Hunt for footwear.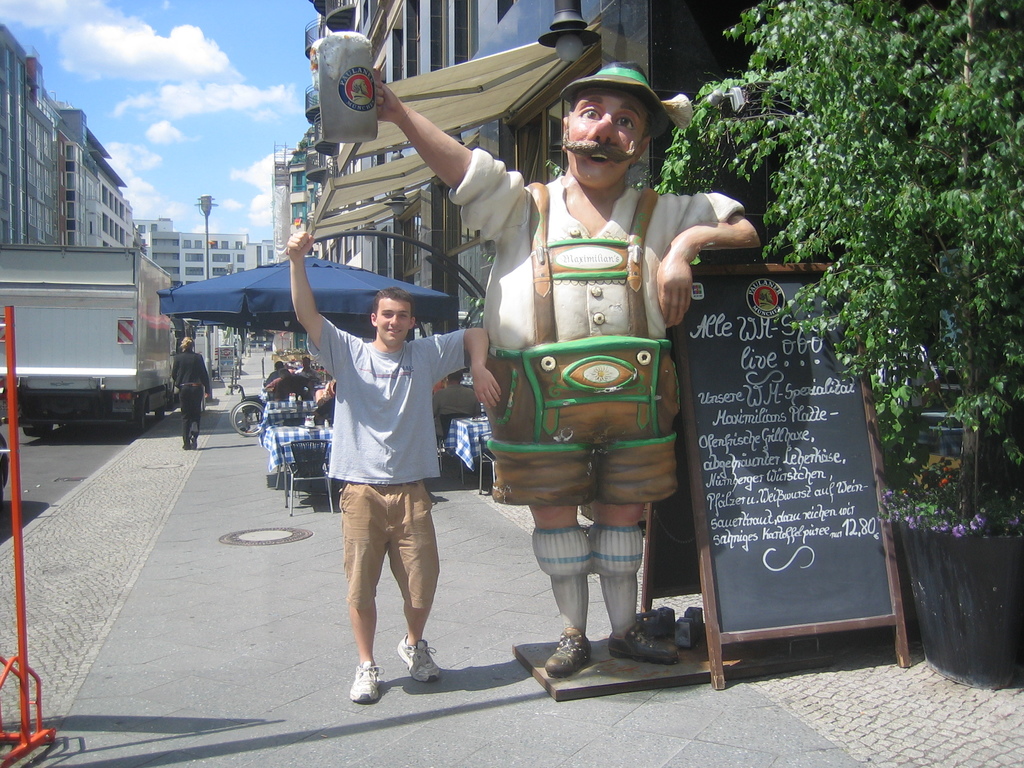
Hunted down at pyautogui.locateOnScreen(609, 625, 677, 669).
